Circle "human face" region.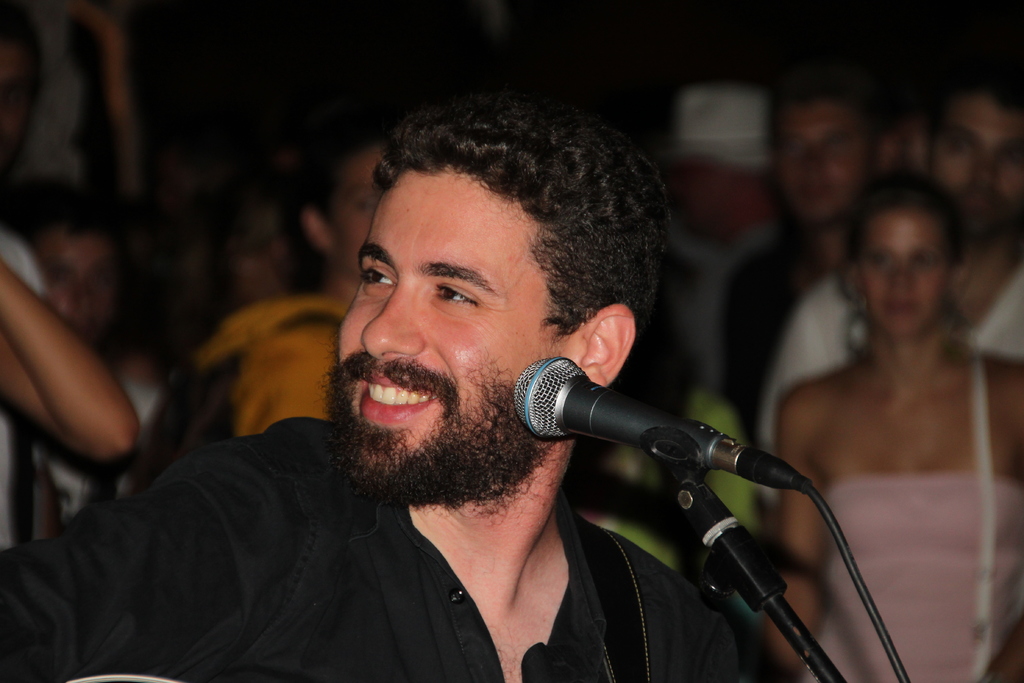
Region: select_region(334, 150, 385, 276).
